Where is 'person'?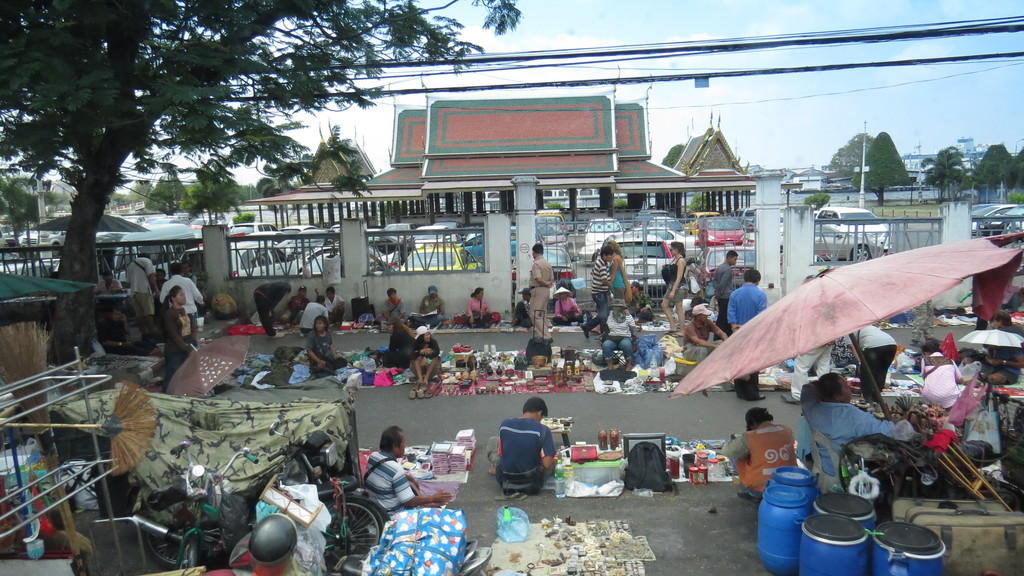
728 266 770 402.
